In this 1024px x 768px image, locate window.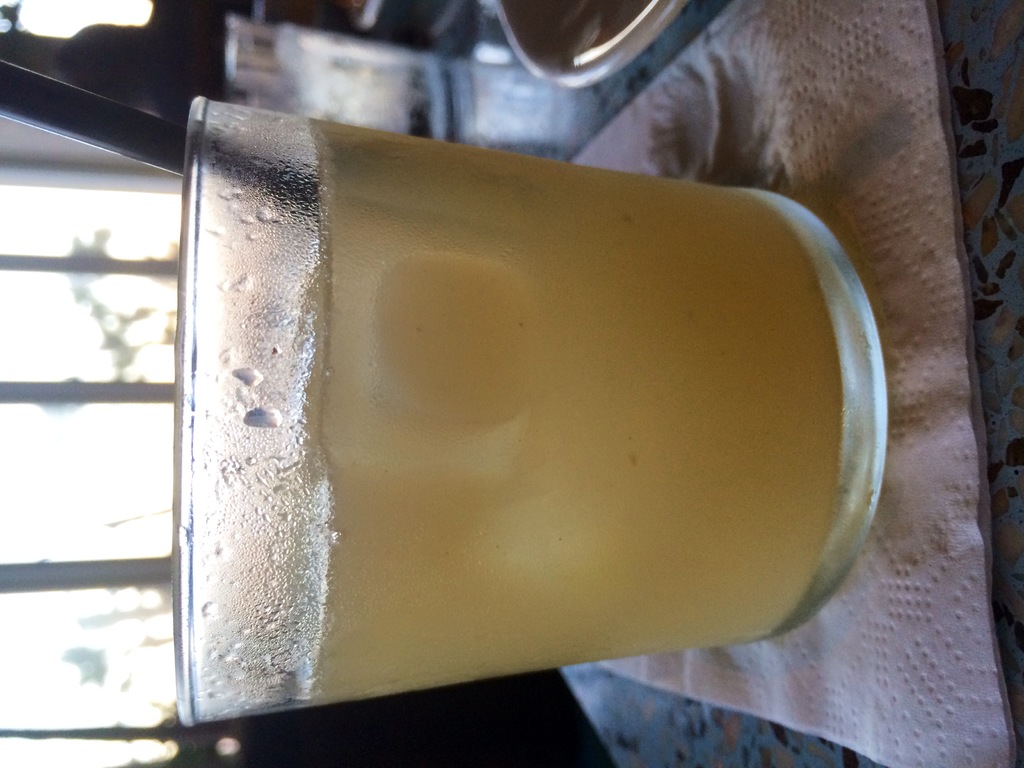
Bounding box: (0, 0, 183, 767).
